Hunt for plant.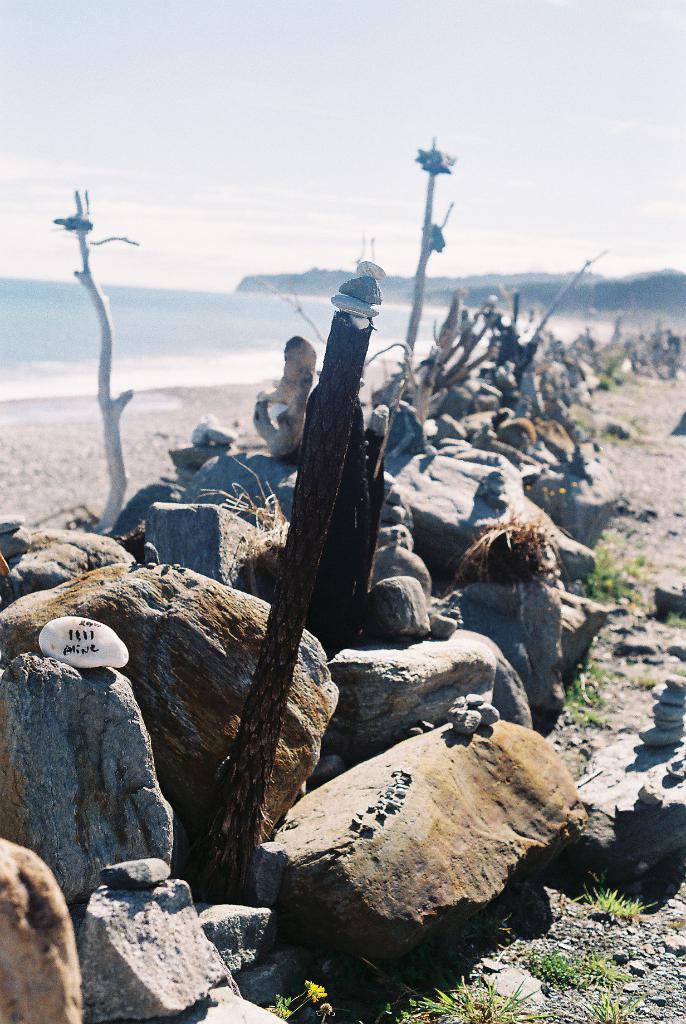
Hunted down at rect(580, 556, 658, 612).
